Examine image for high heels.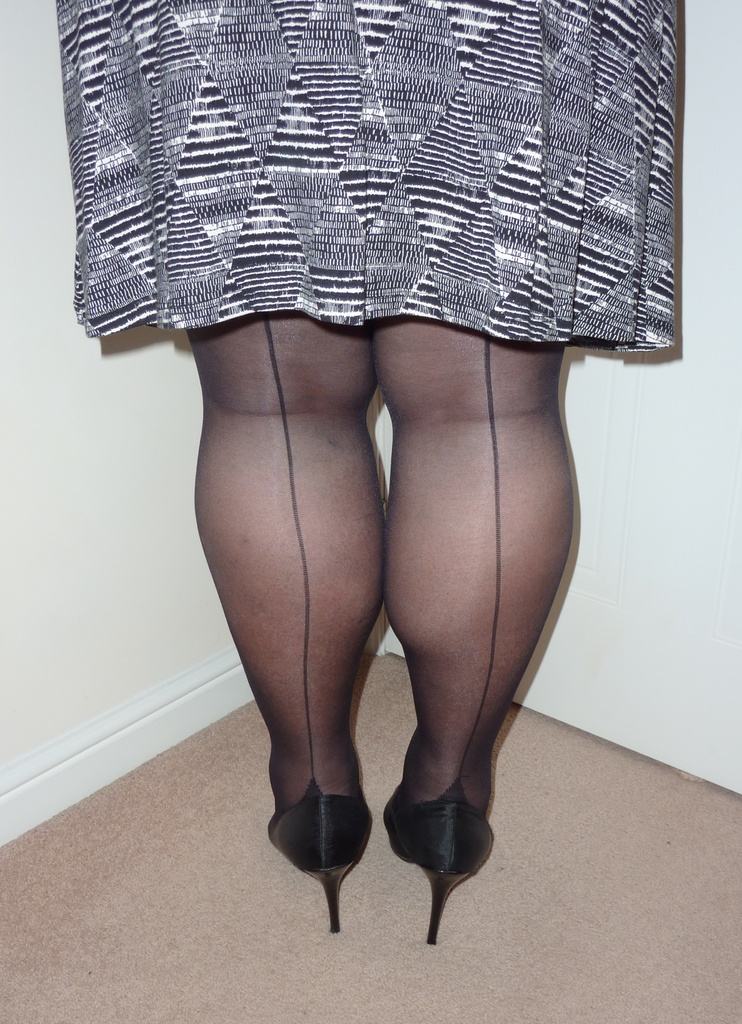
Examination result: box=[264, 781, 366, 930].
